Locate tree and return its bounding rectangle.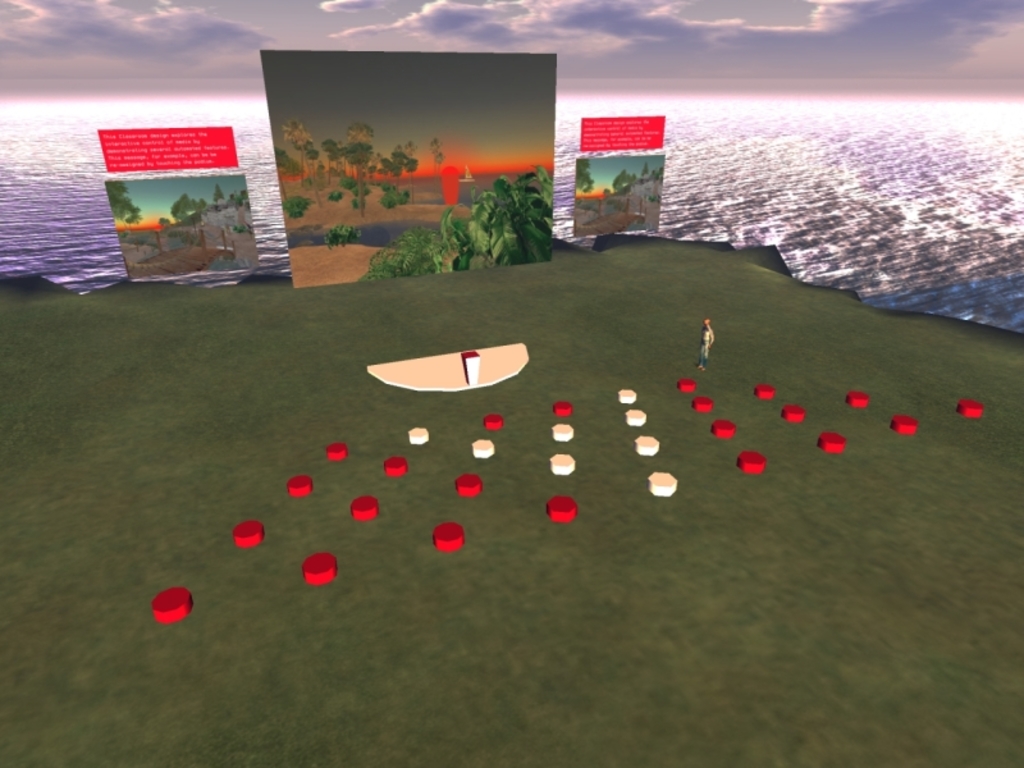
[104, 179, 143, 227].
